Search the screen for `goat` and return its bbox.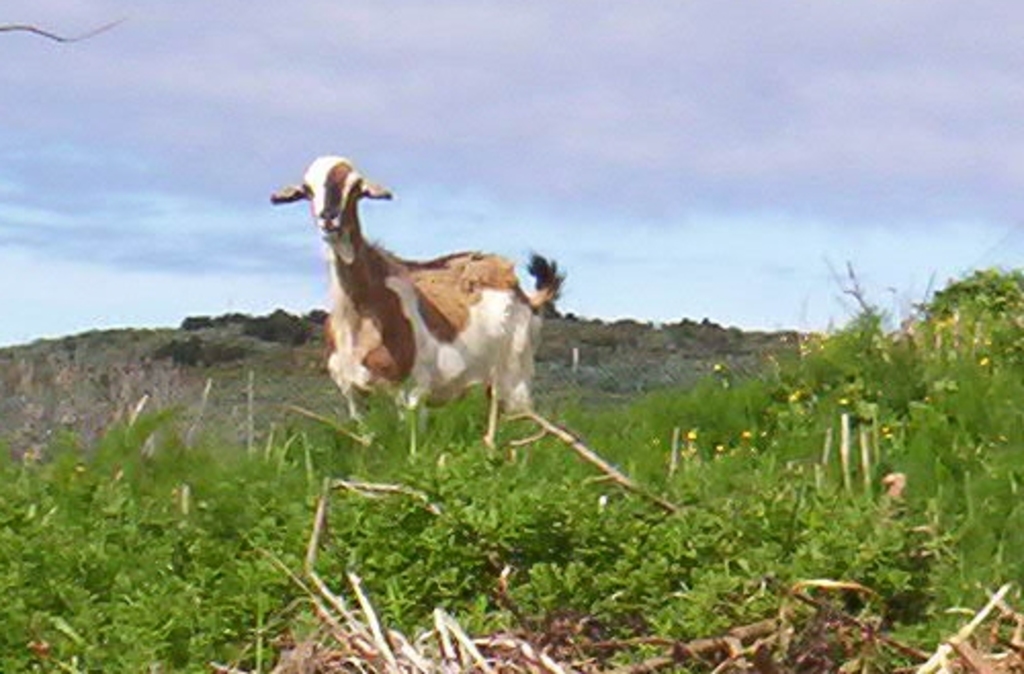
Found: box(268, 154, 565, 424).
